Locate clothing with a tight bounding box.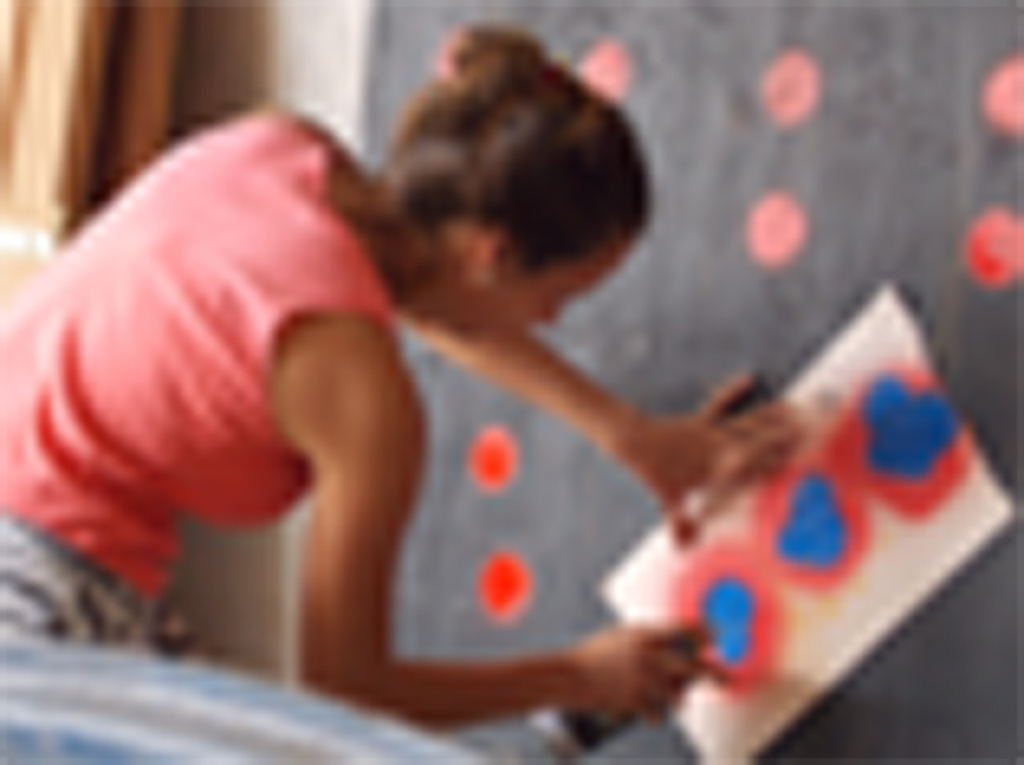
21 75 417 656.
